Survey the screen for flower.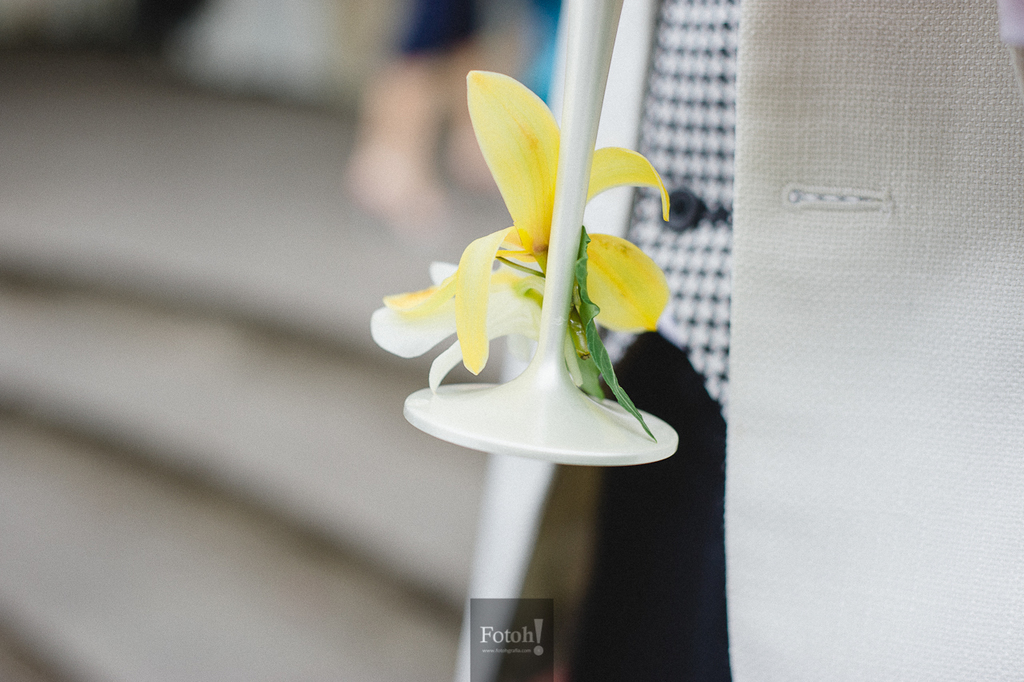
Survey found: select_region(386, 65, 666, 367).
